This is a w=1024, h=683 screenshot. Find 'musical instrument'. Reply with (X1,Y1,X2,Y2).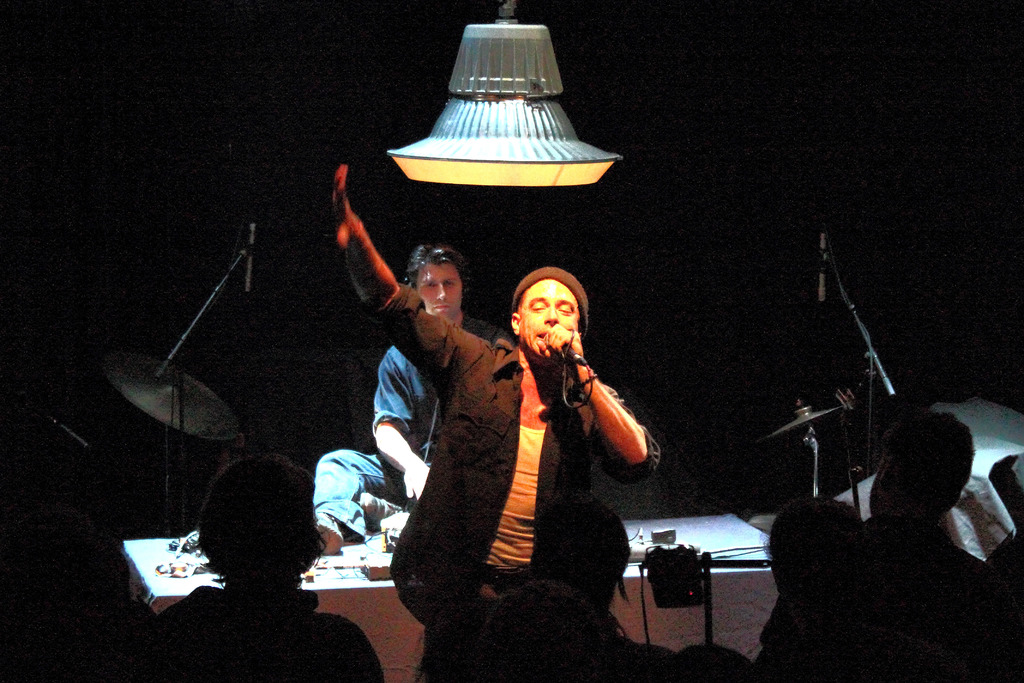
(765,399,849,445).
